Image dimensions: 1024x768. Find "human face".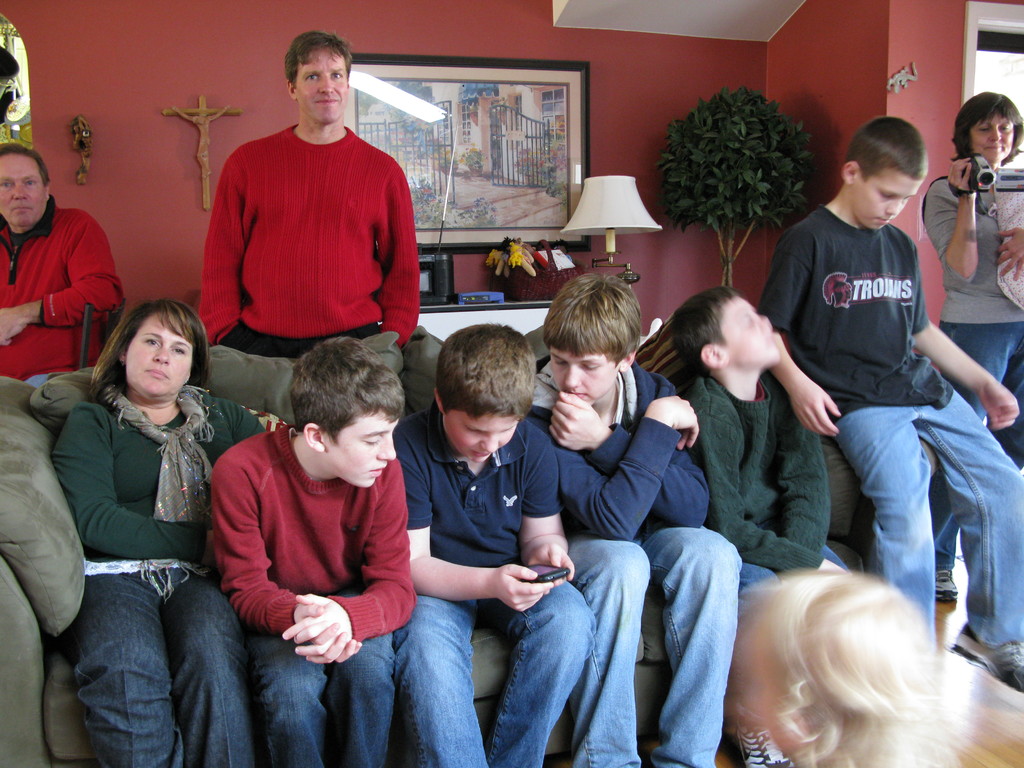
324 409 395 488.
